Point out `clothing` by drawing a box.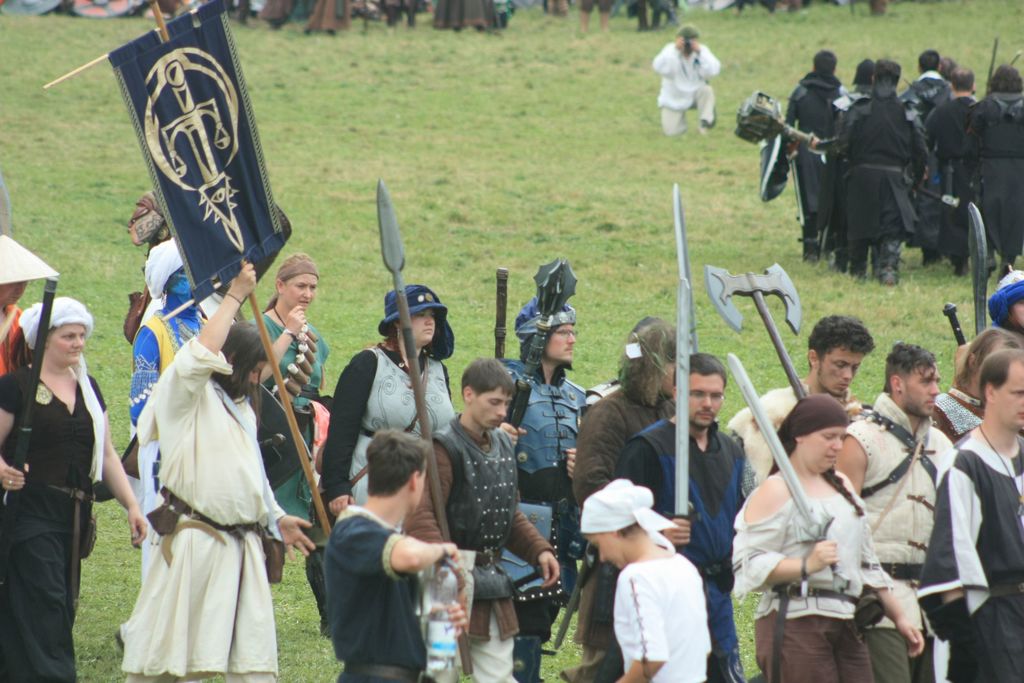
locate(658, 47, 717, 121).
